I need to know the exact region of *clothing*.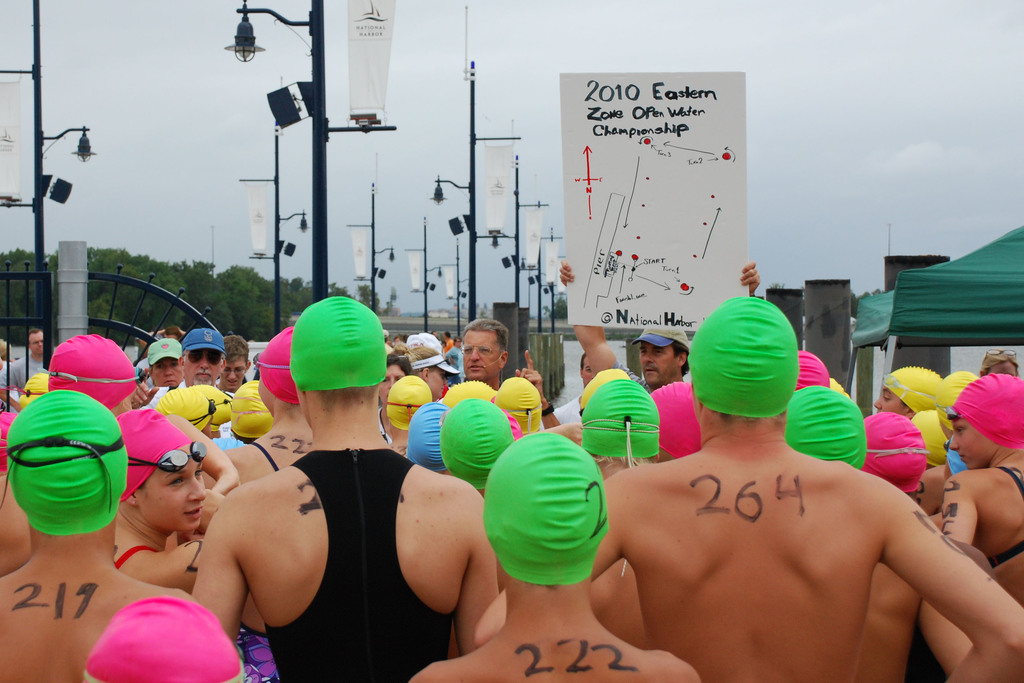
Region: (263, 448, 461, 682).
